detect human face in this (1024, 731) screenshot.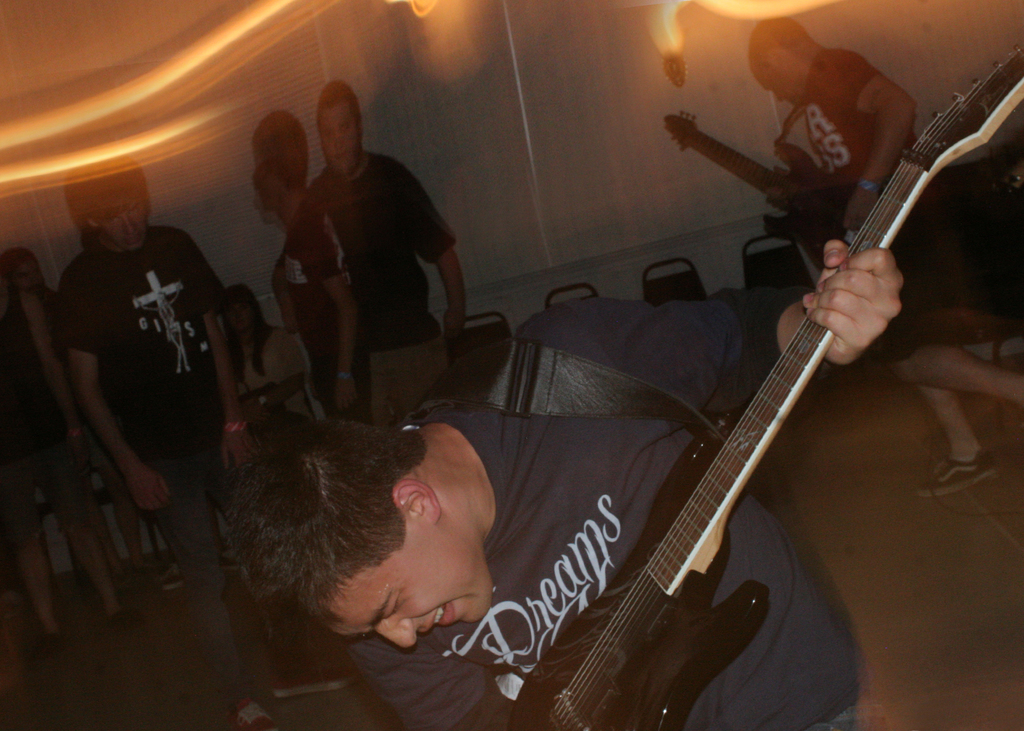
Detection: bbox(319, 102, 360, 173).
